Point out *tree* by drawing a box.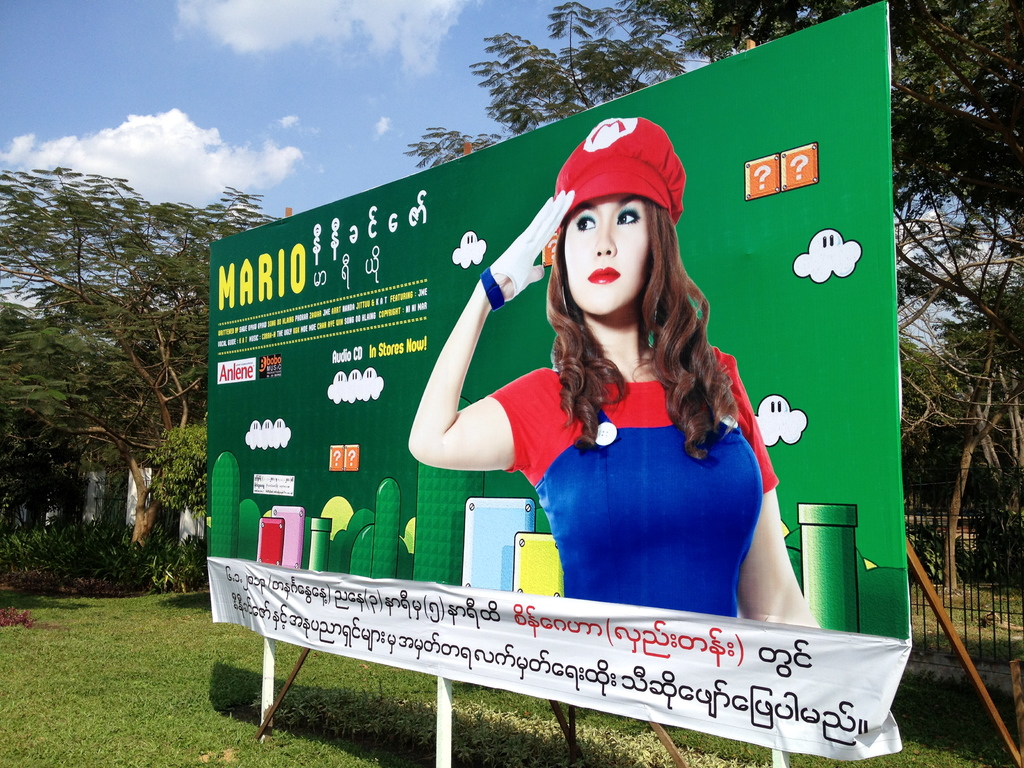
left=931, top=242, right=1023, bottom=582.
